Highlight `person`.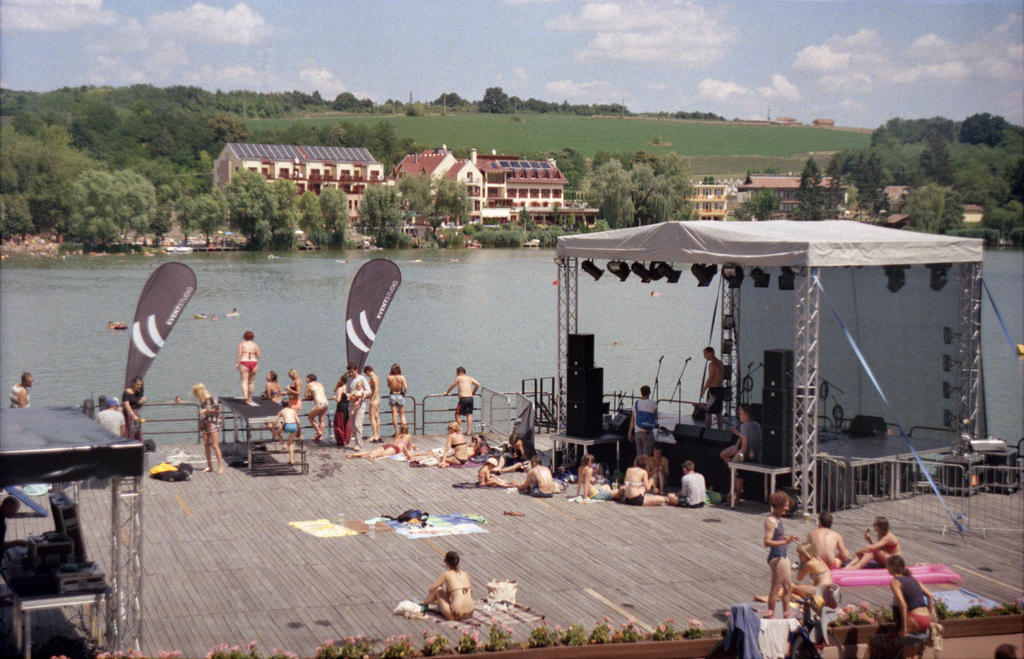
Highlighted region: <bbox>381, 353, 416, 439</bbox>.
